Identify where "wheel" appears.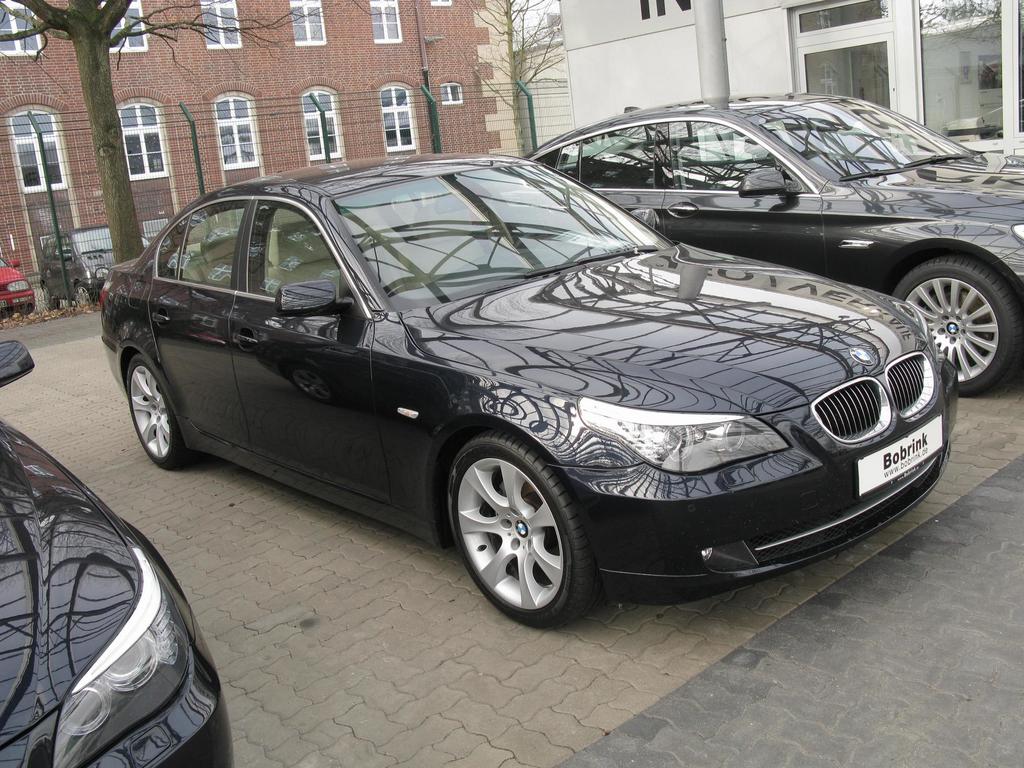
Appears at x1=892, y1=250, x2=1023, y2=396.
